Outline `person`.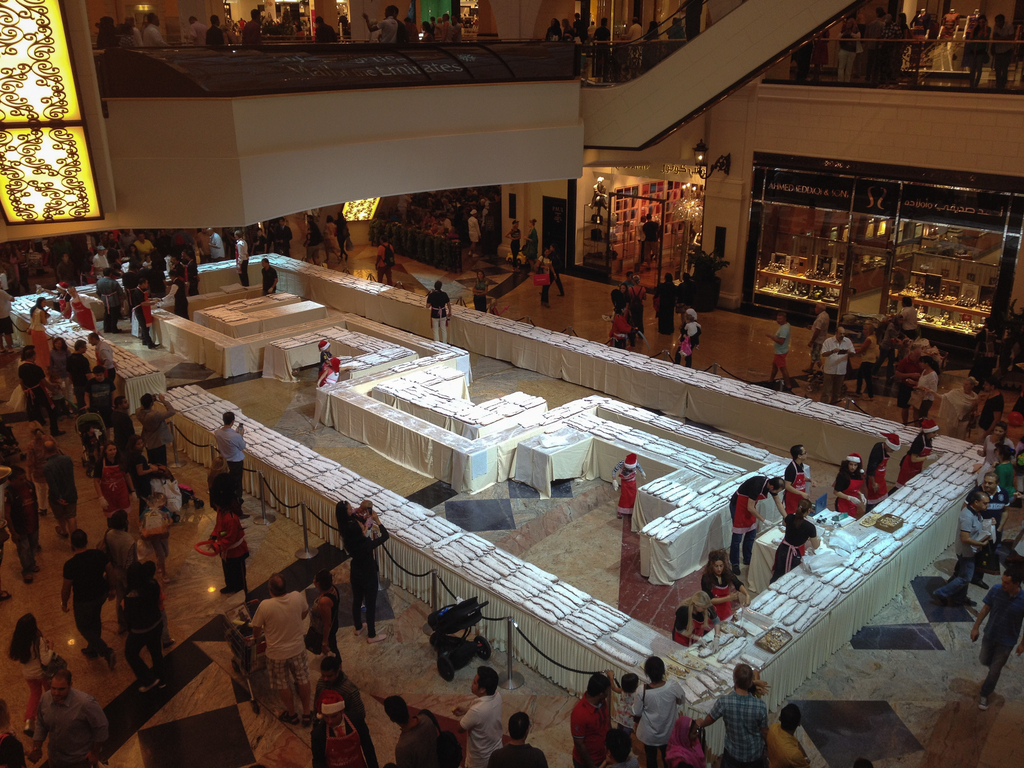
Outline: rect(381, 694, 451, 767).
